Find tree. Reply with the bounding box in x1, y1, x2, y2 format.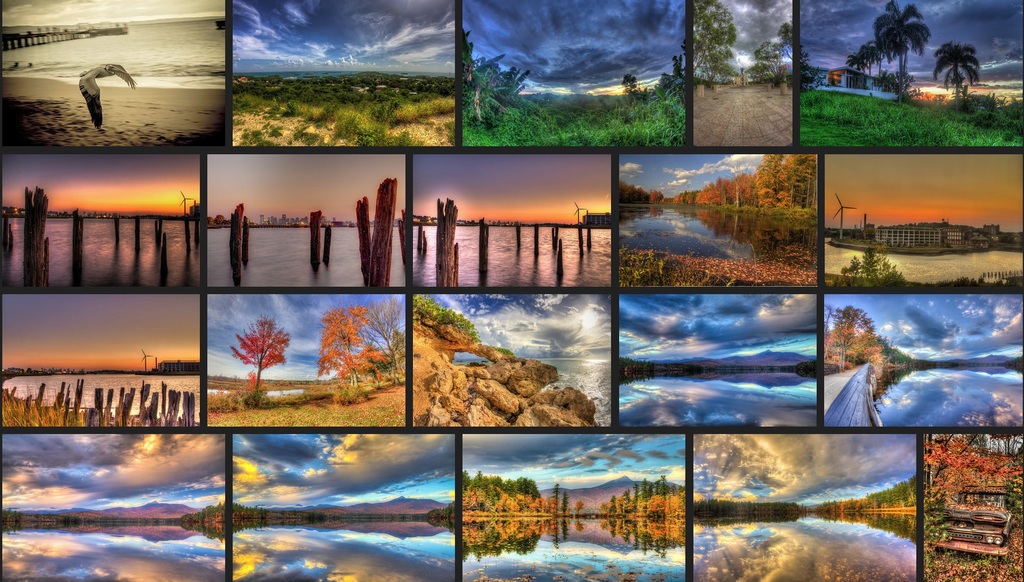
222, 305, 285, 387.
